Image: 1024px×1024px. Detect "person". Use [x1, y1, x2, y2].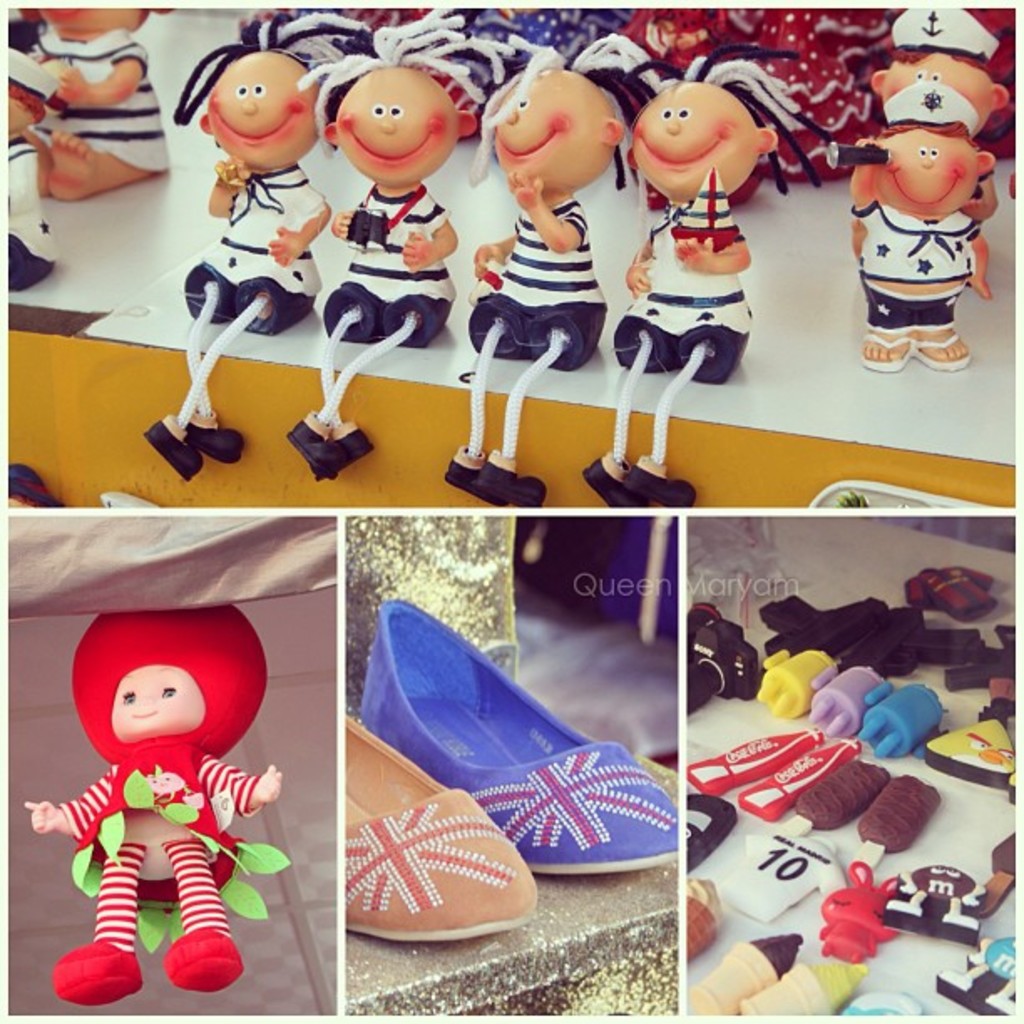
[144, 10, 366, 479].
